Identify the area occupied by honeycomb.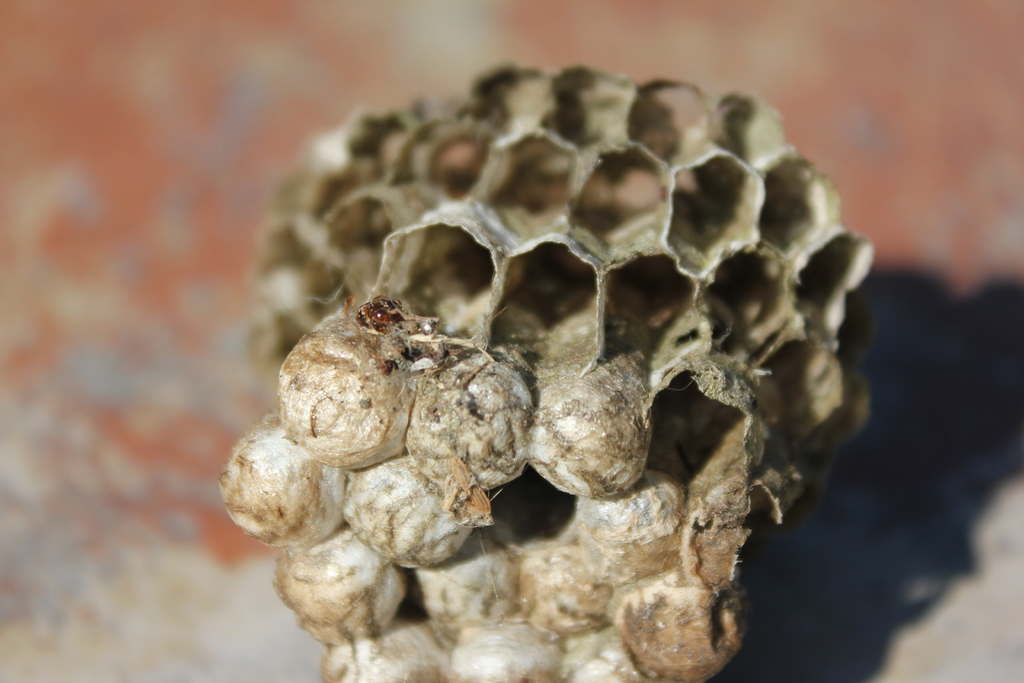
Area: 216,70,879,682.
